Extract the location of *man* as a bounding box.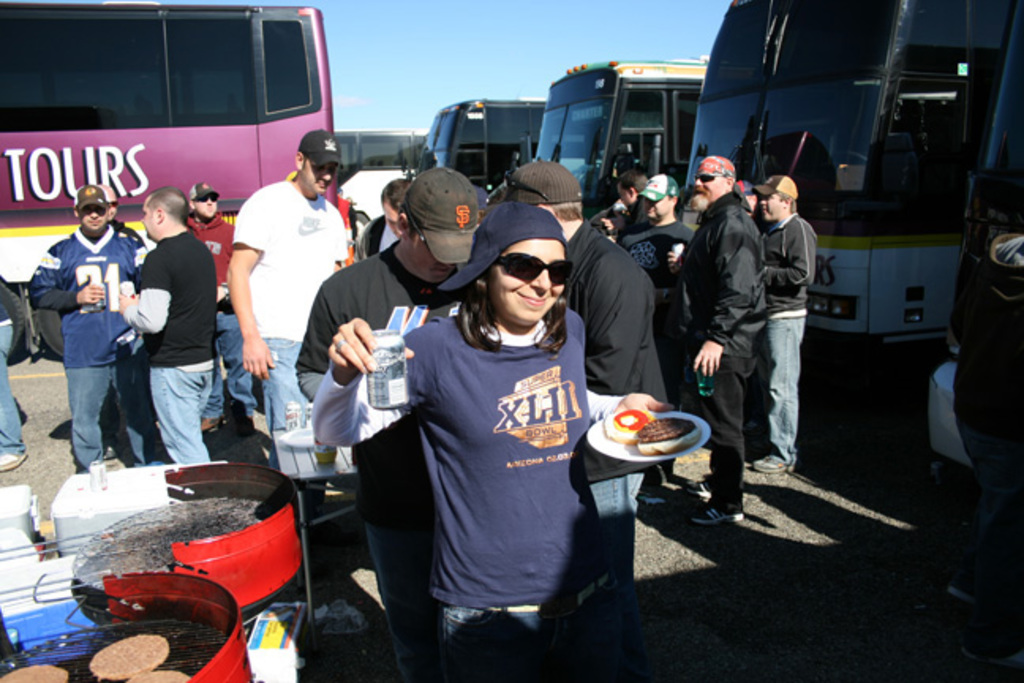
select_region(749, 172, 820, 471).
